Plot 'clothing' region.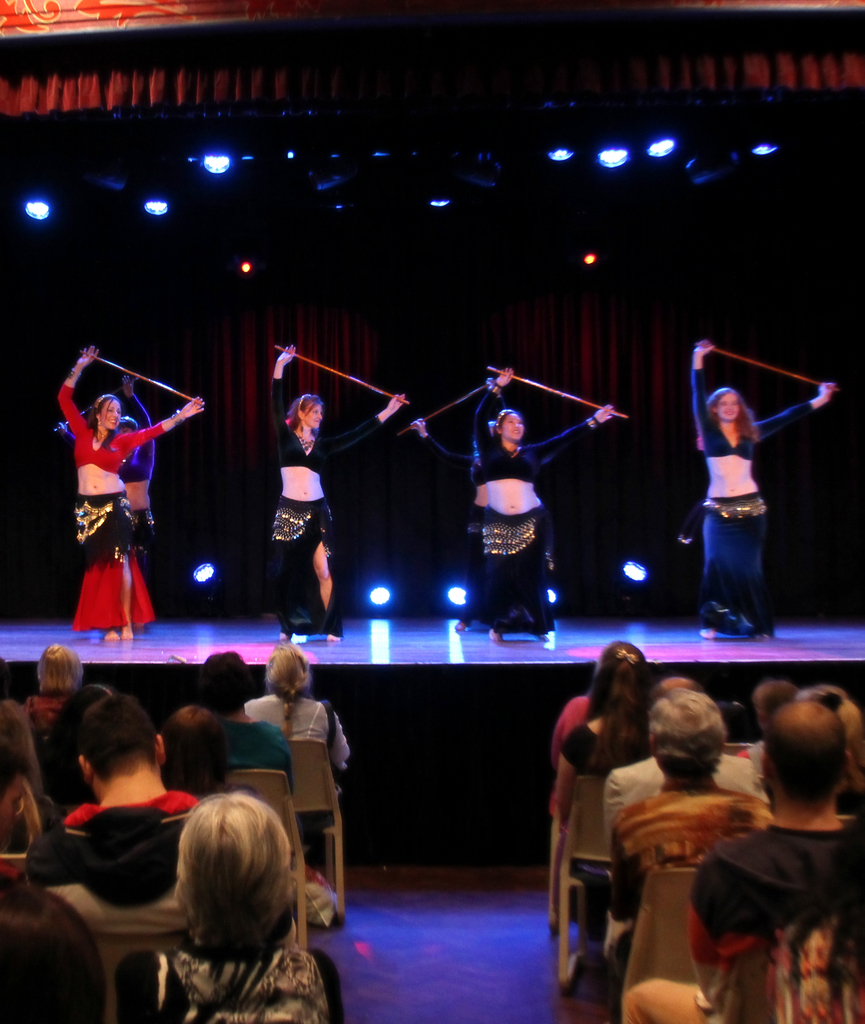
Plotted at 674:367:815:636.
